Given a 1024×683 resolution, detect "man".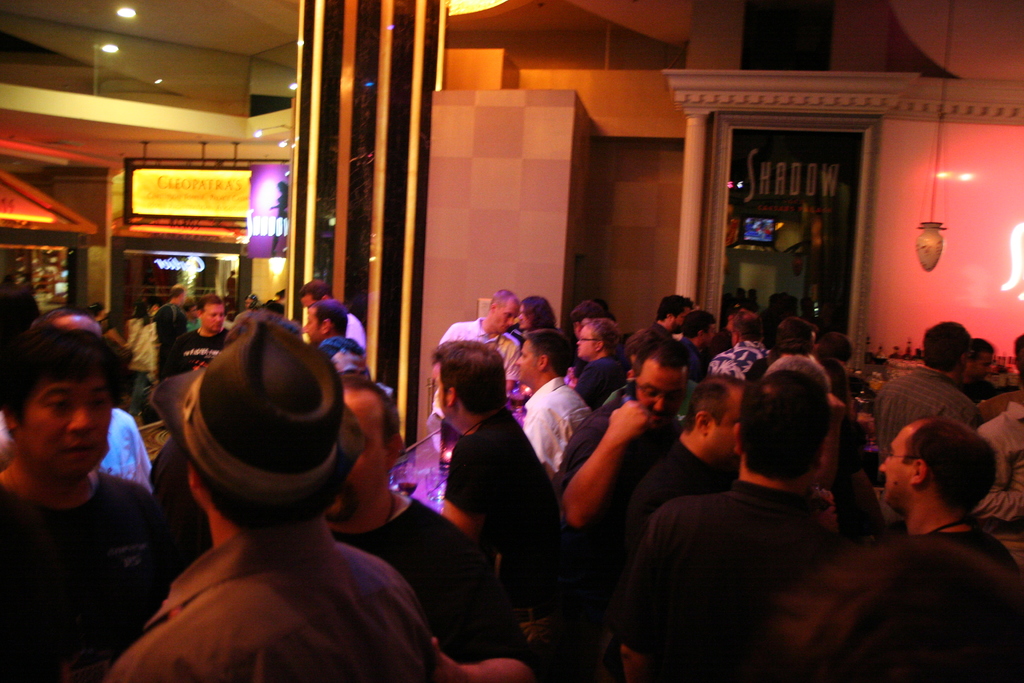
[571, 315, 628, 406].
